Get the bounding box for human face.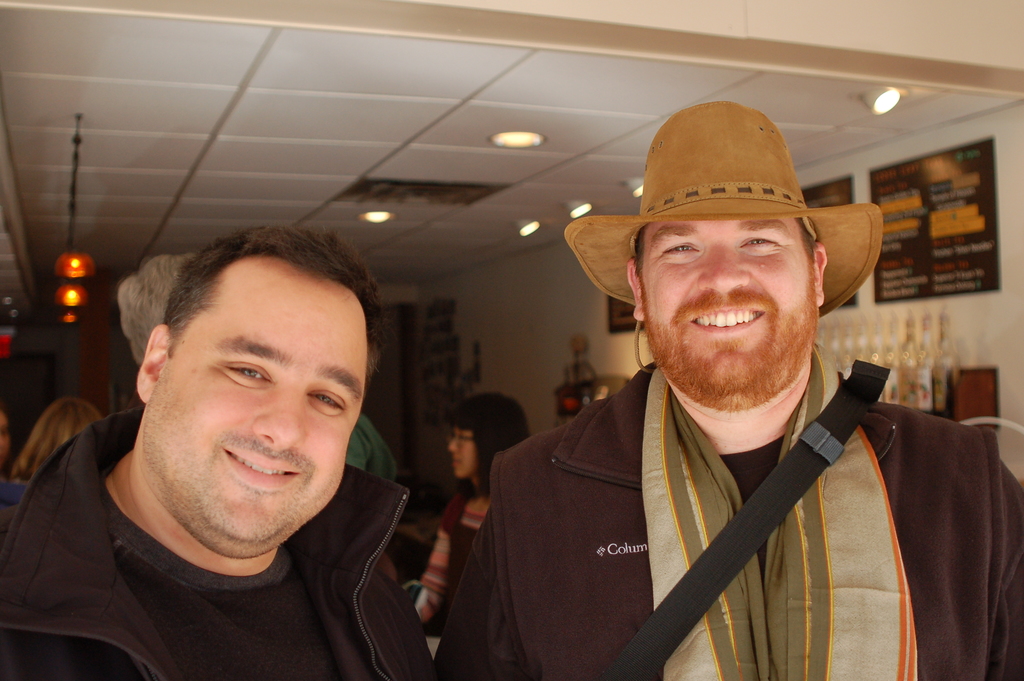
x1=142, y1=258, x2=367, y2=540.
